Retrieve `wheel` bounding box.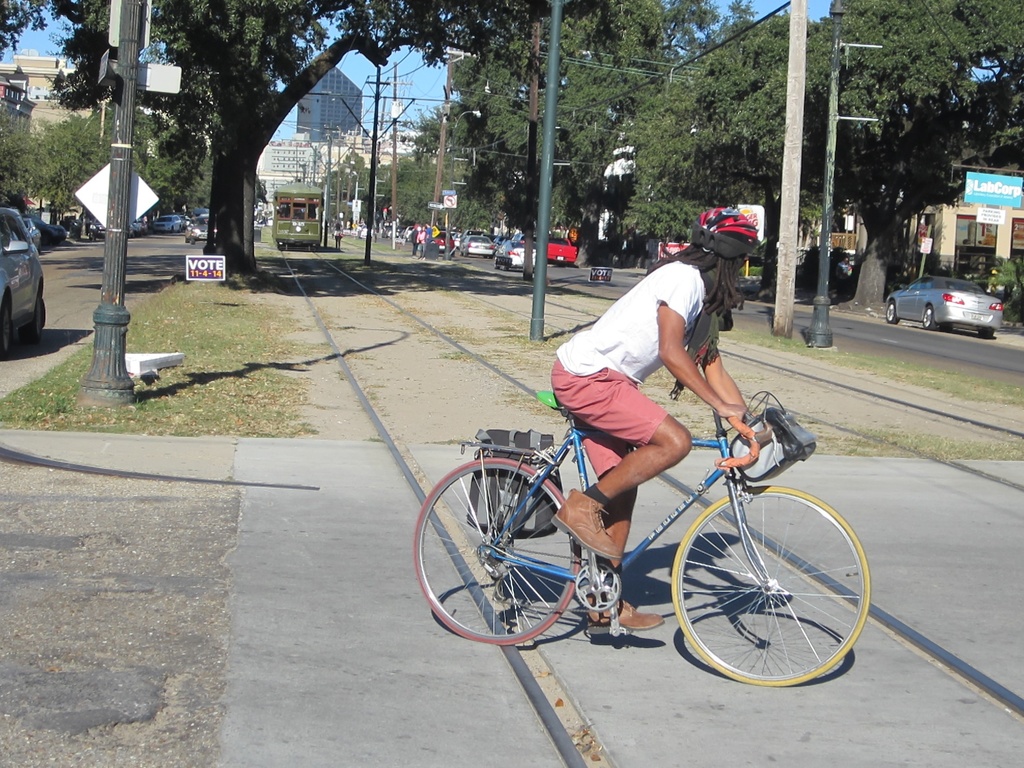
Bounding box: (left=420, top=445, right=610, bottom=655).
